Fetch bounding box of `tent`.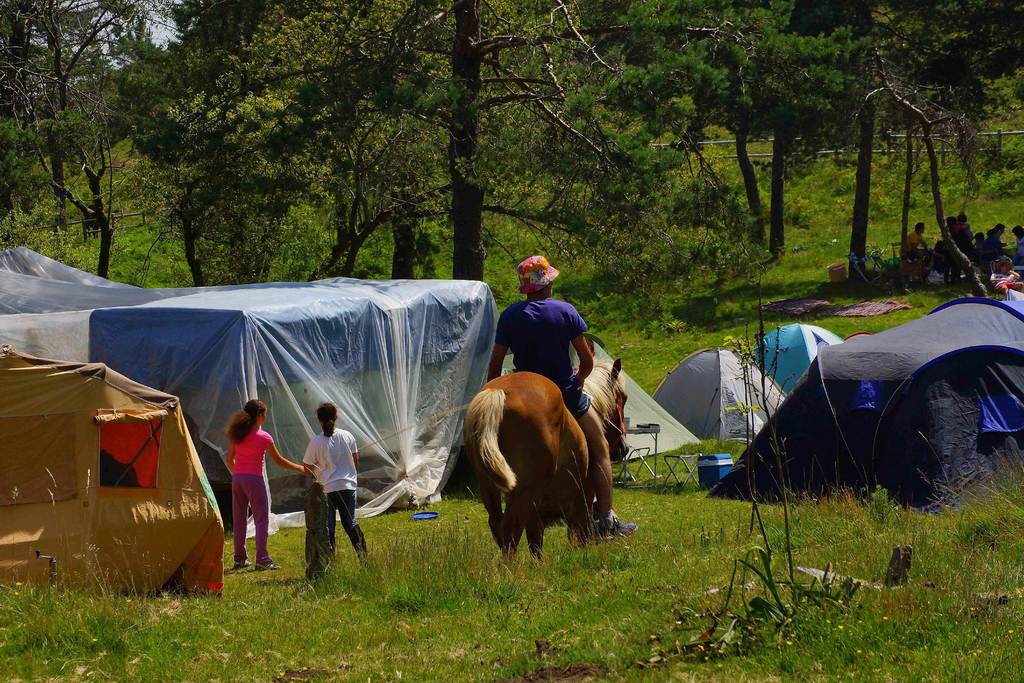
Bbox: 67 284 480 580.
